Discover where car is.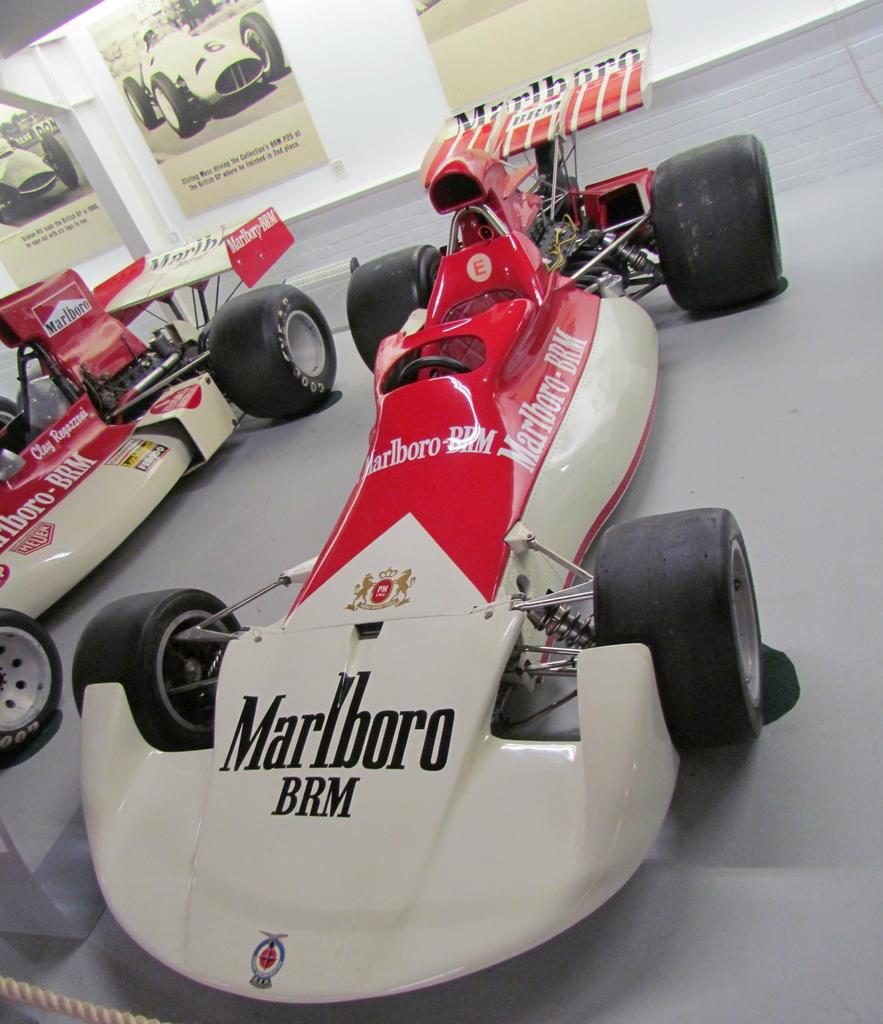
Discovered at (0,199,341,764).
